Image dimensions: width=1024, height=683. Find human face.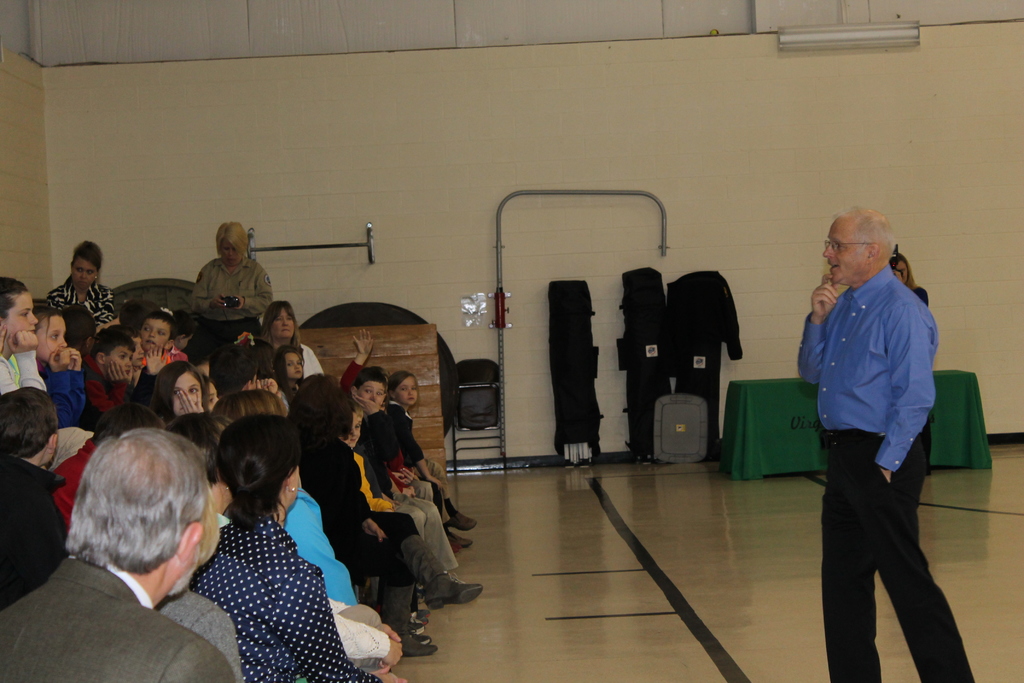
<bbox>172, 368, 203, 419</bbox>.
